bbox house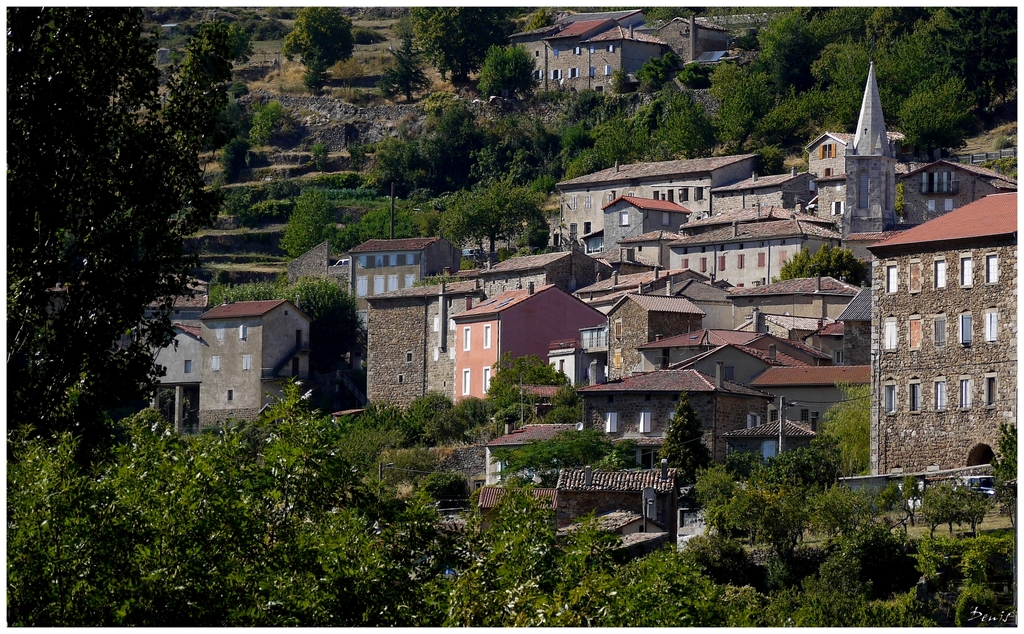
box(645, 318, 753, 370)
